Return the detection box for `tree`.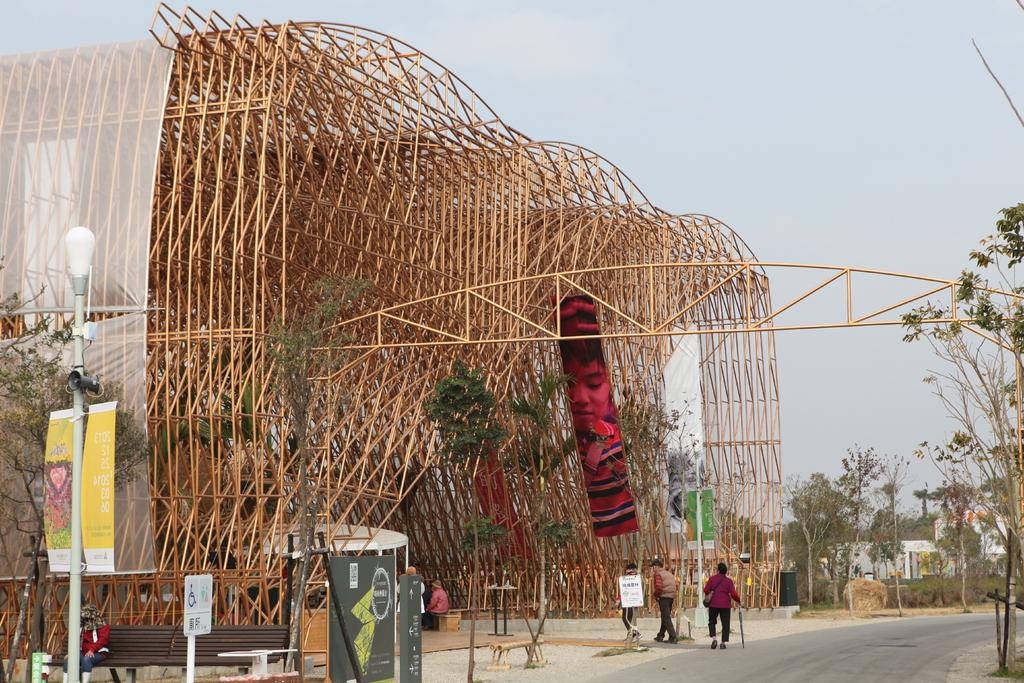
[520, 515, 580, 670].
